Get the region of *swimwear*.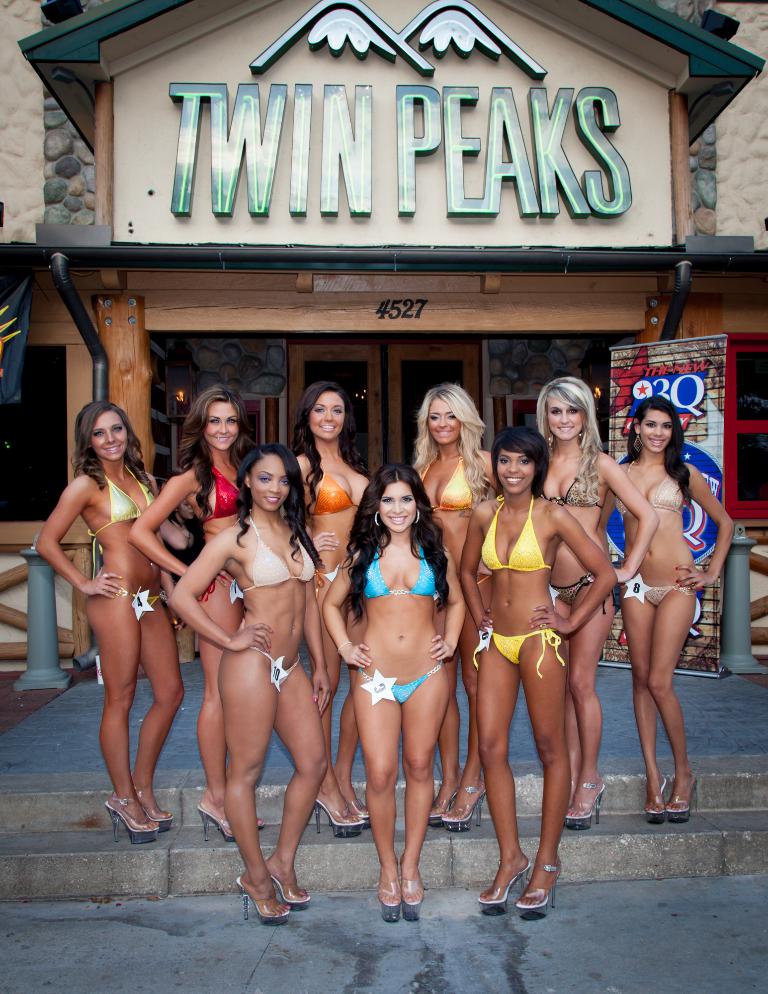
<box>551,443,605,513</box>.
